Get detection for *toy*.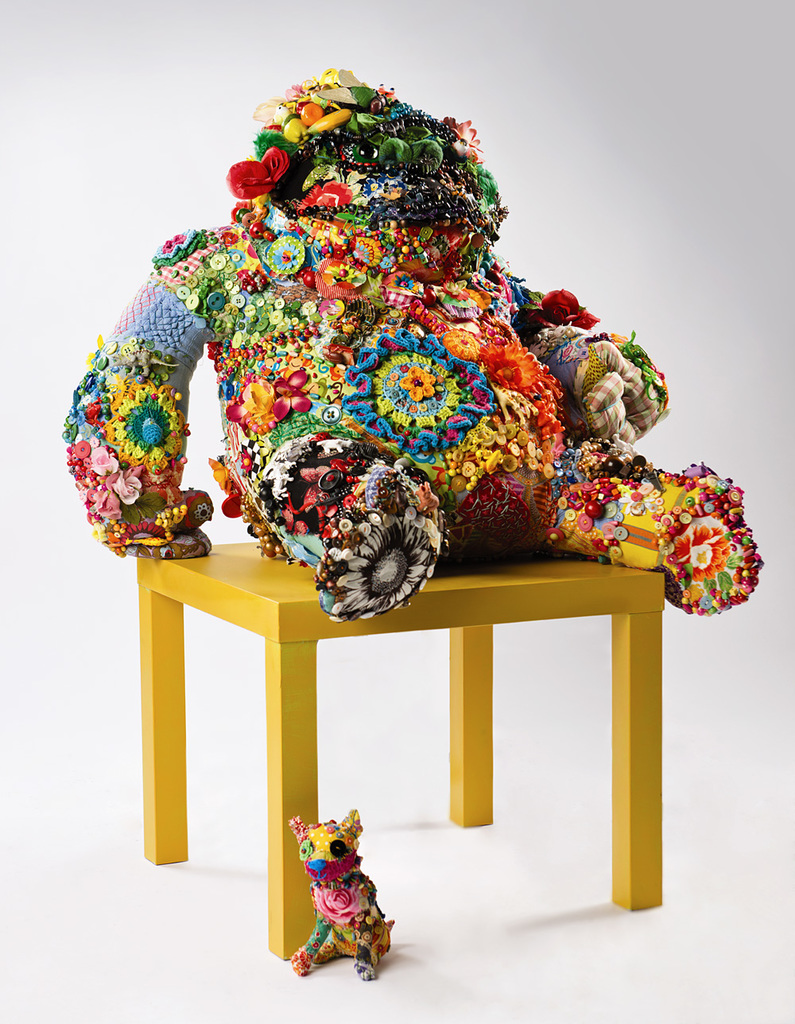
Detection: bbox(91, 85, 742, 890).
